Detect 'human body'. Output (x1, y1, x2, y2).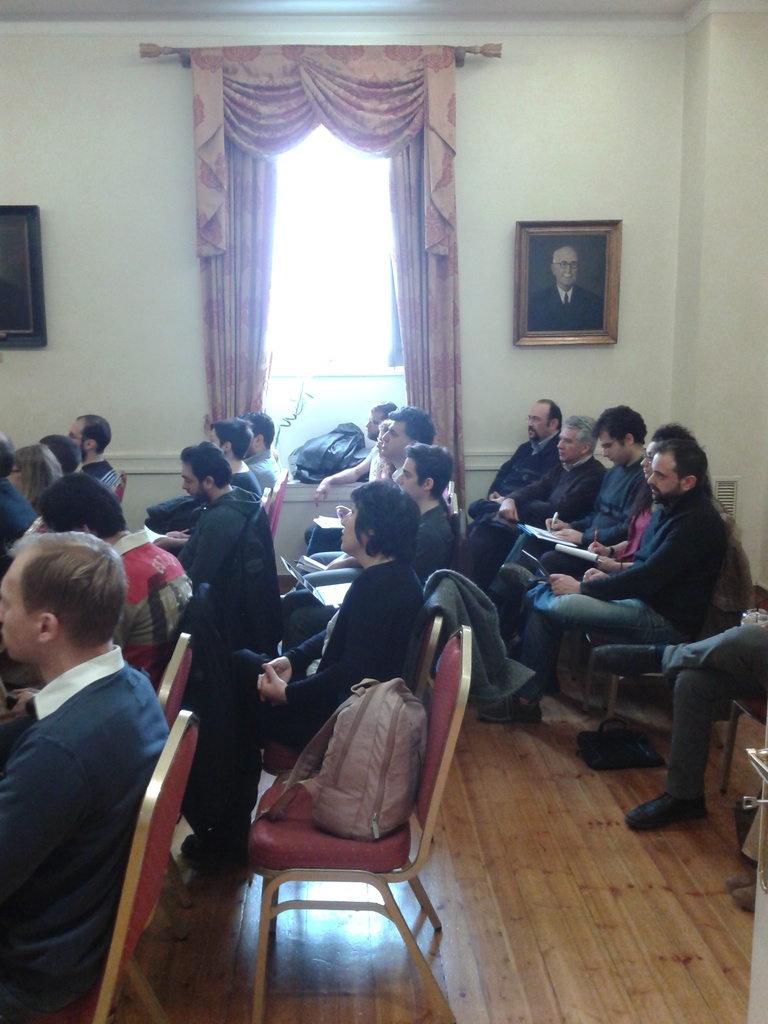
(554, 495, 648, 579).
